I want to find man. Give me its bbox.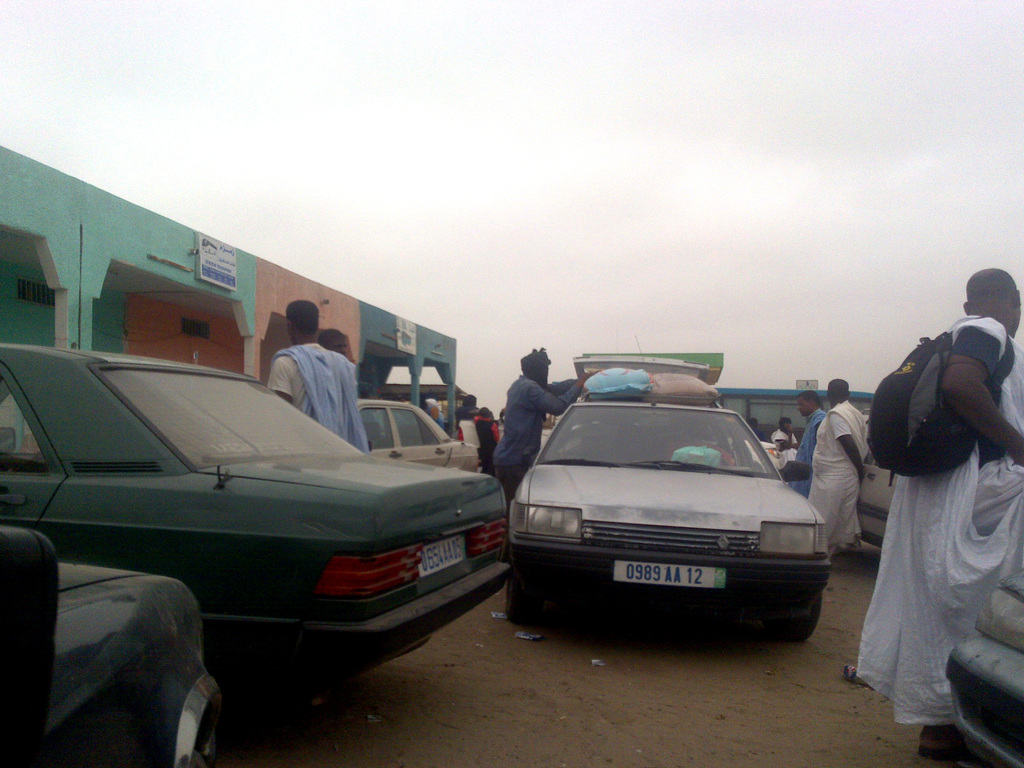
266,299,371,452.
